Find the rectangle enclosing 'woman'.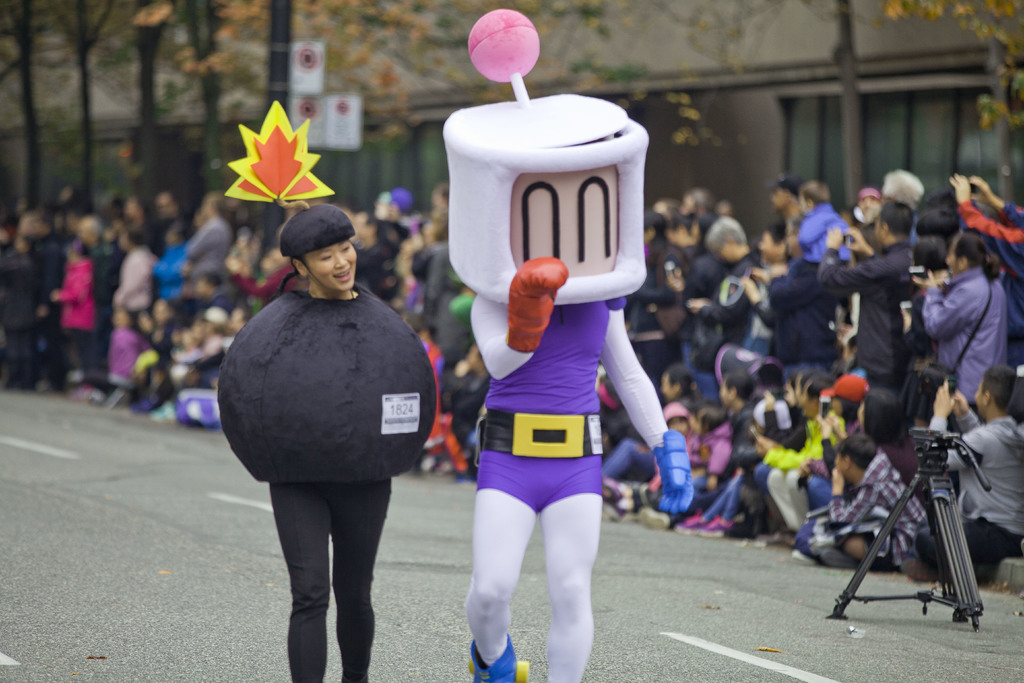
left=911, top=229, right=1009, bottom=423.
